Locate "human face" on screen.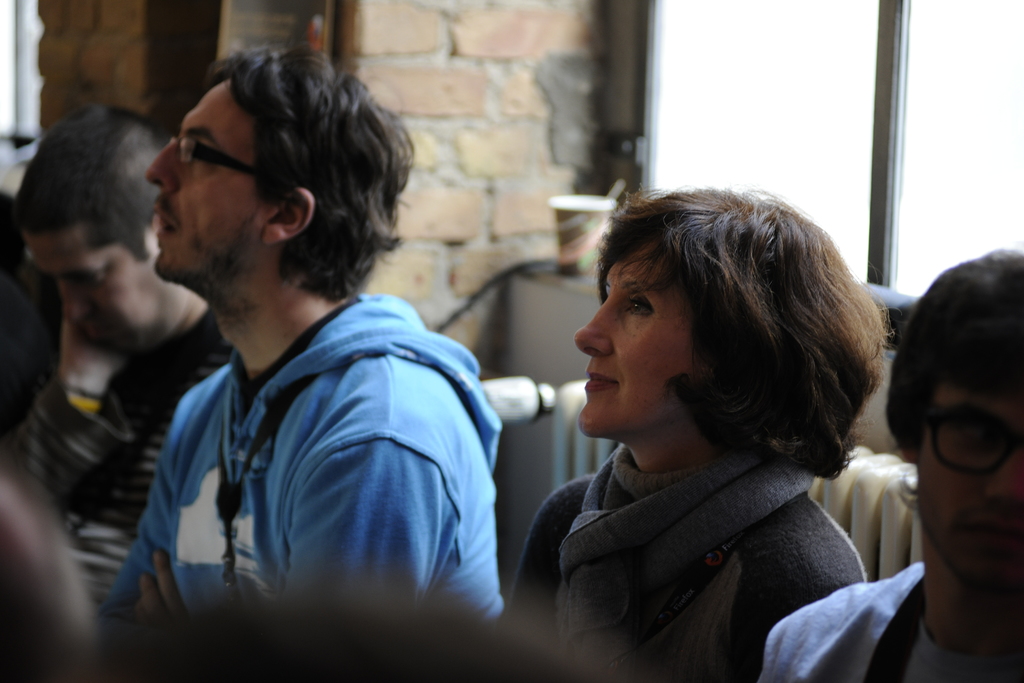
On screen at [582, 248, 699, 433].
